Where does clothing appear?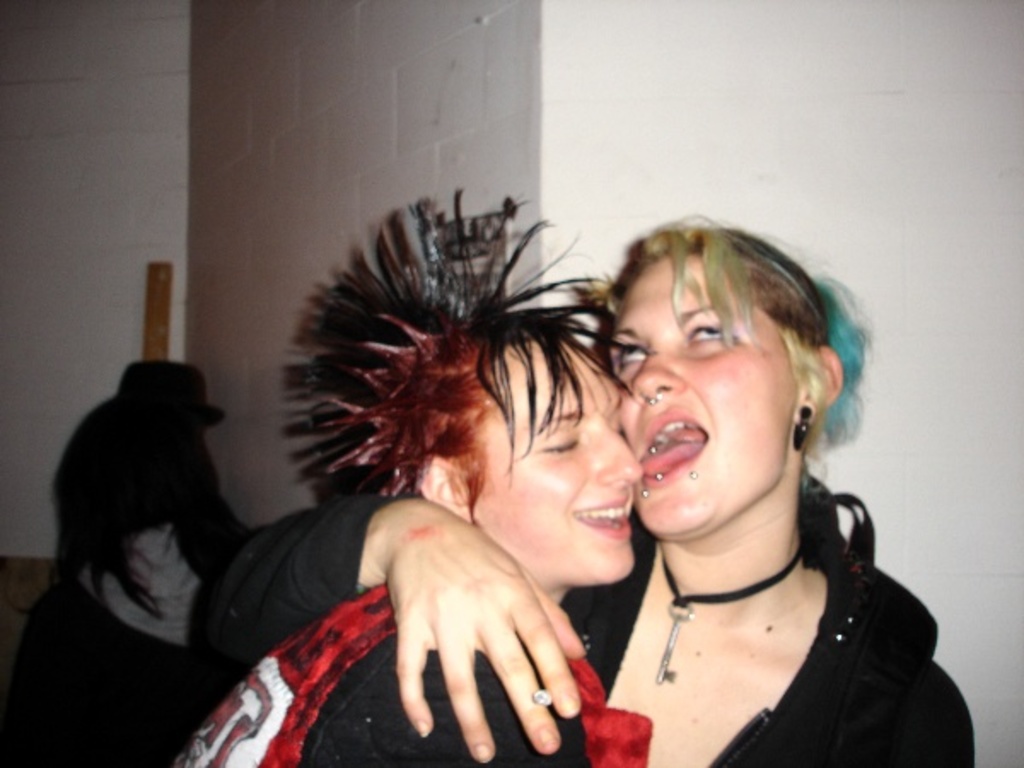
Appears at <box>169,602,608,766</box>.
